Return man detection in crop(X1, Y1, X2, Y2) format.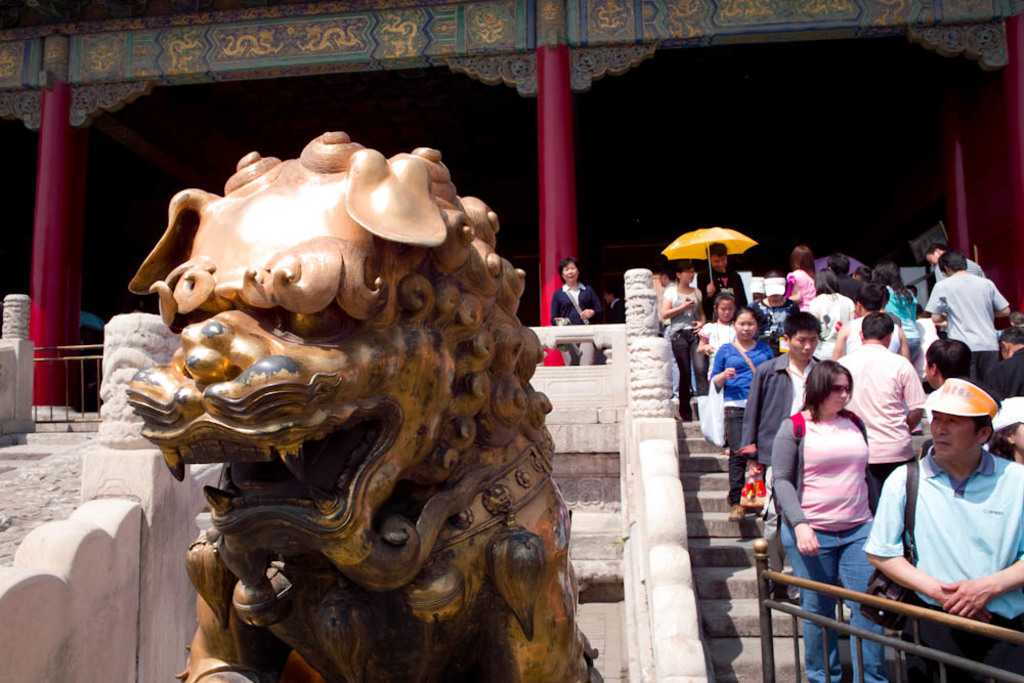
crop(919, 338, 971, 389).
